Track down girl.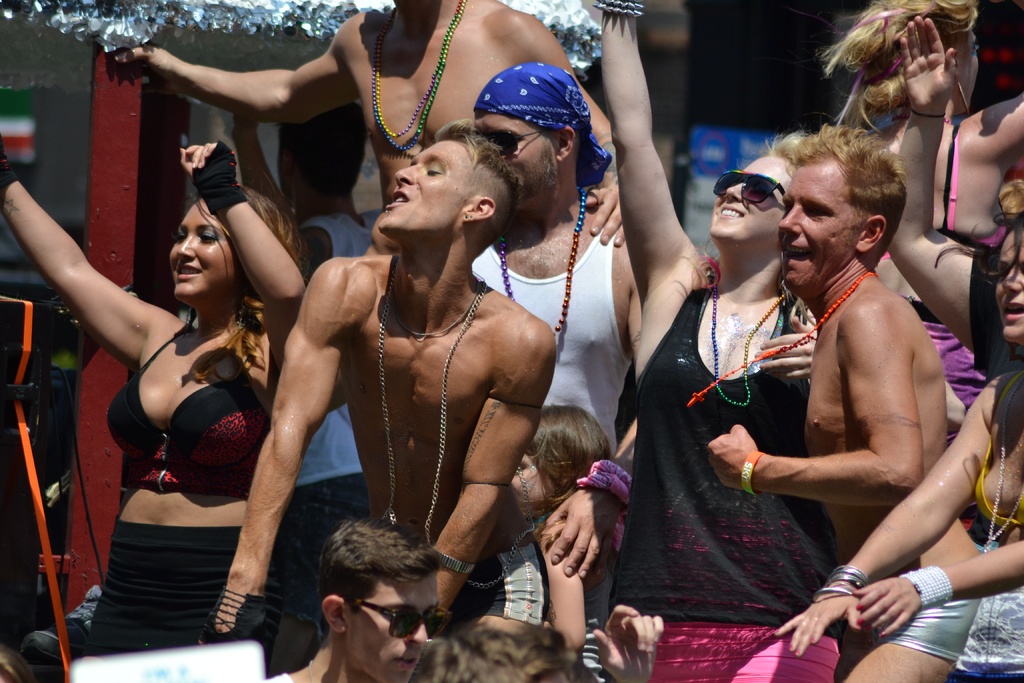
Tracked to {"left": 499, "top": 405, "right": 614, "bottom": 652}.
